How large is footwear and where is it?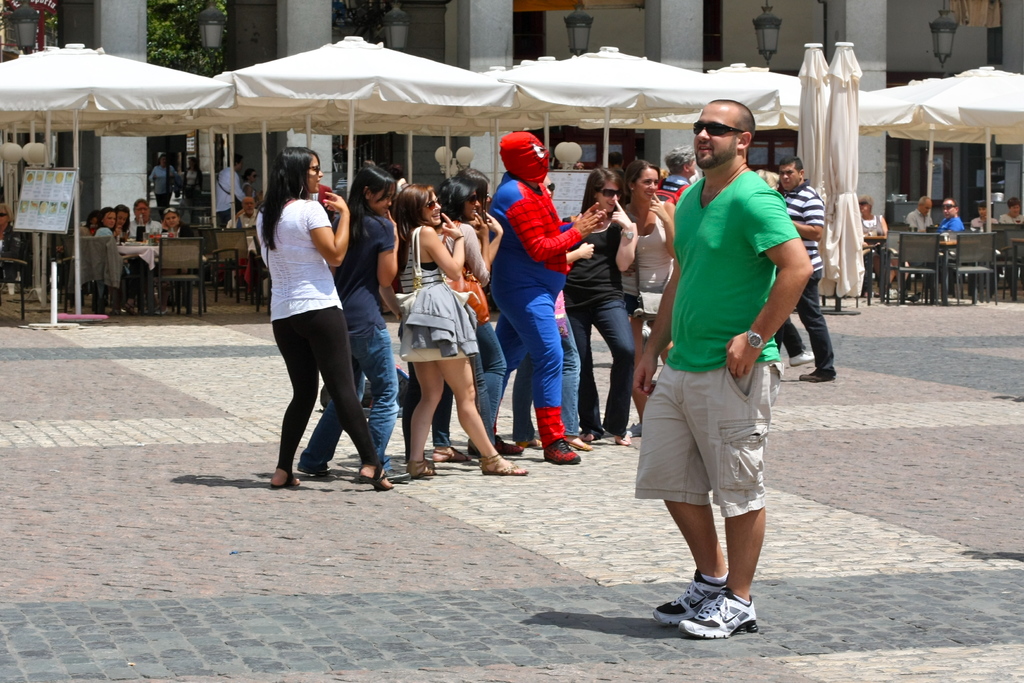
Bounding box: l=405, t=456, r=435, b=477.
